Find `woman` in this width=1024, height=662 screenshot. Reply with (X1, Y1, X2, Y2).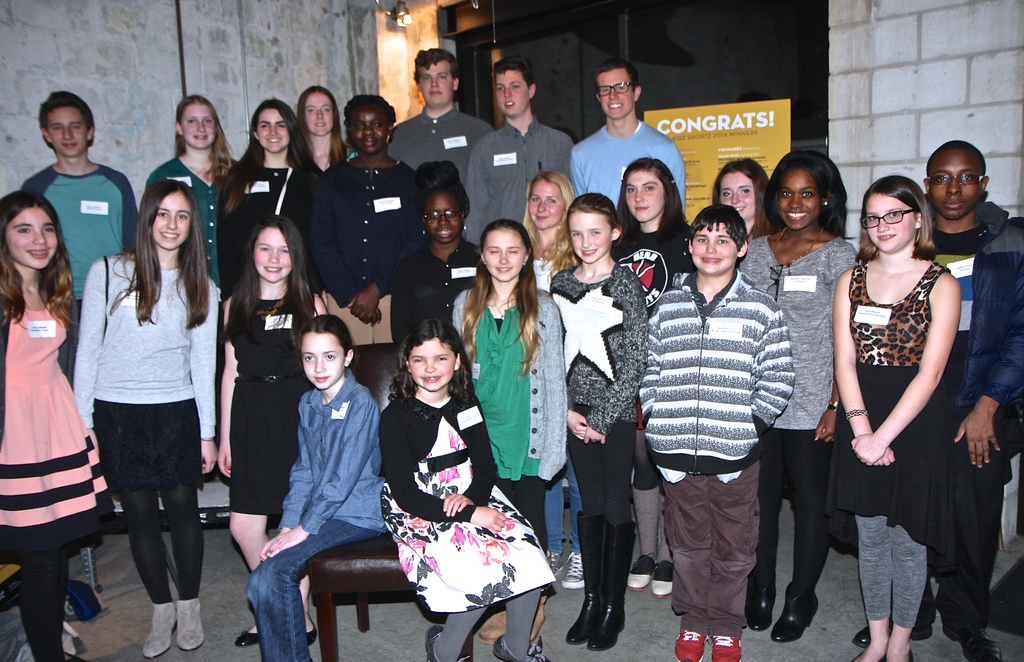
(214, 209, 330, 661).
